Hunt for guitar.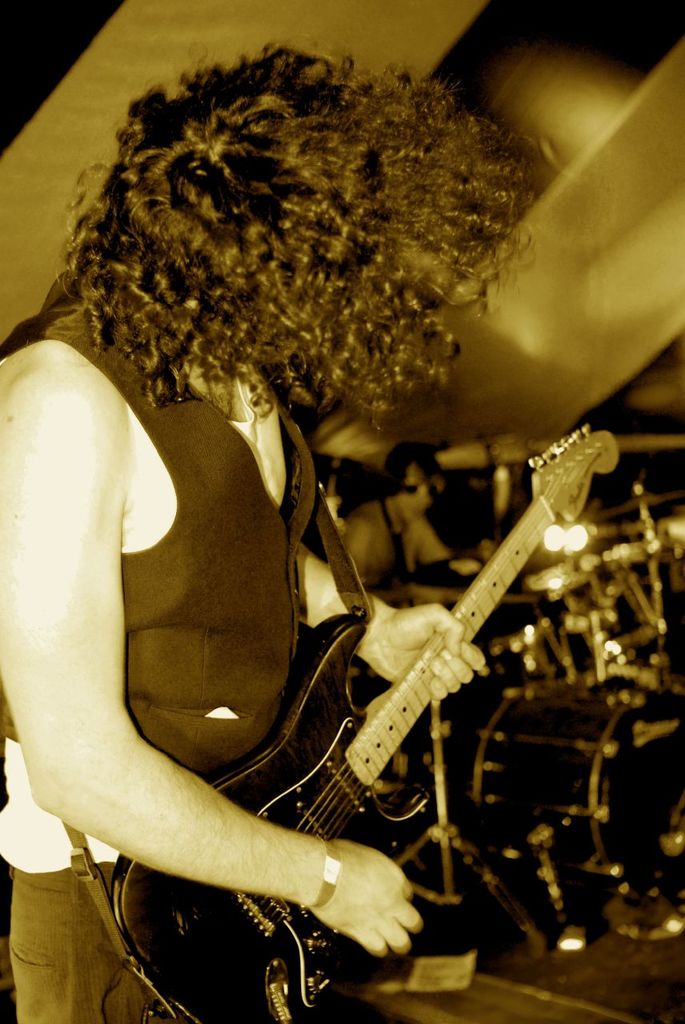
Hunted down at {"x1": 118, "y1": 426, "x2": 622, "y2": 1023}.
